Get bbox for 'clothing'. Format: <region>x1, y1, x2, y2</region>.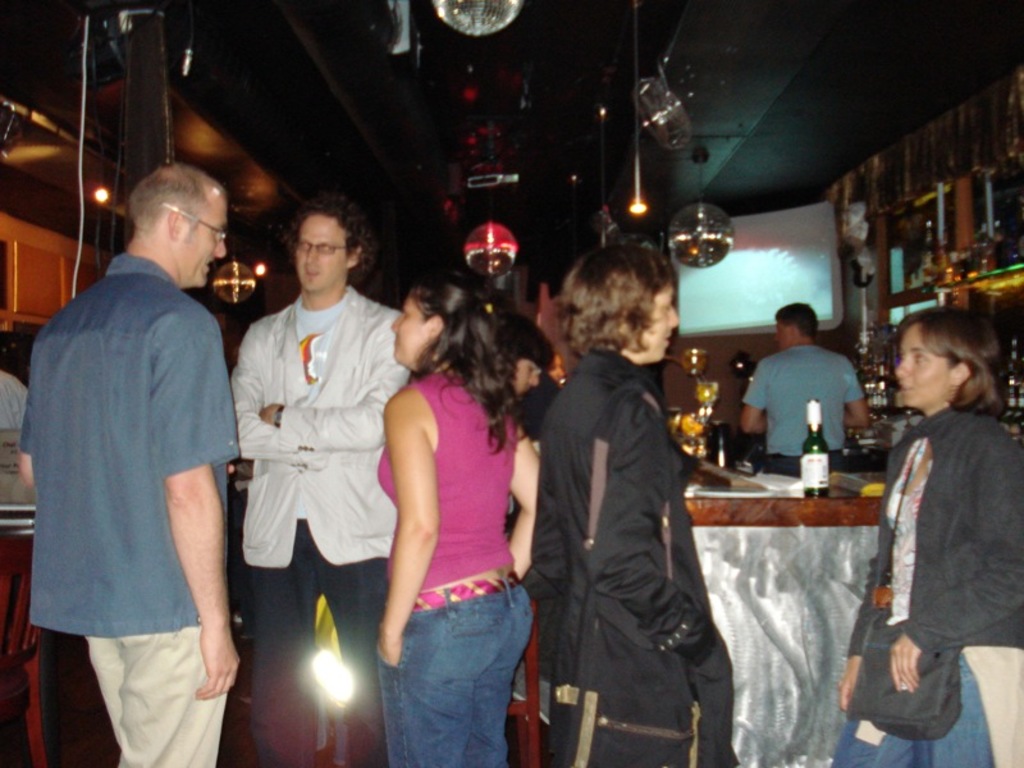
<region>0, 372, 35, 429</region>.
